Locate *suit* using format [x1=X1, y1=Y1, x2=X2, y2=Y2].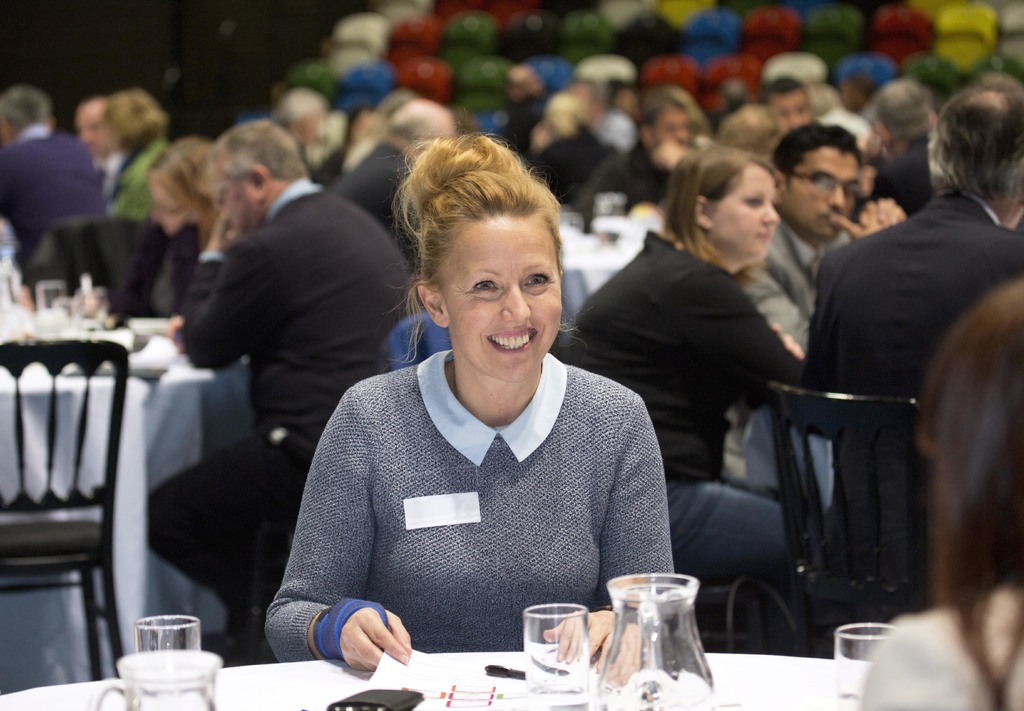
[x1=804, y1=81, x2=1023, y2=635].
